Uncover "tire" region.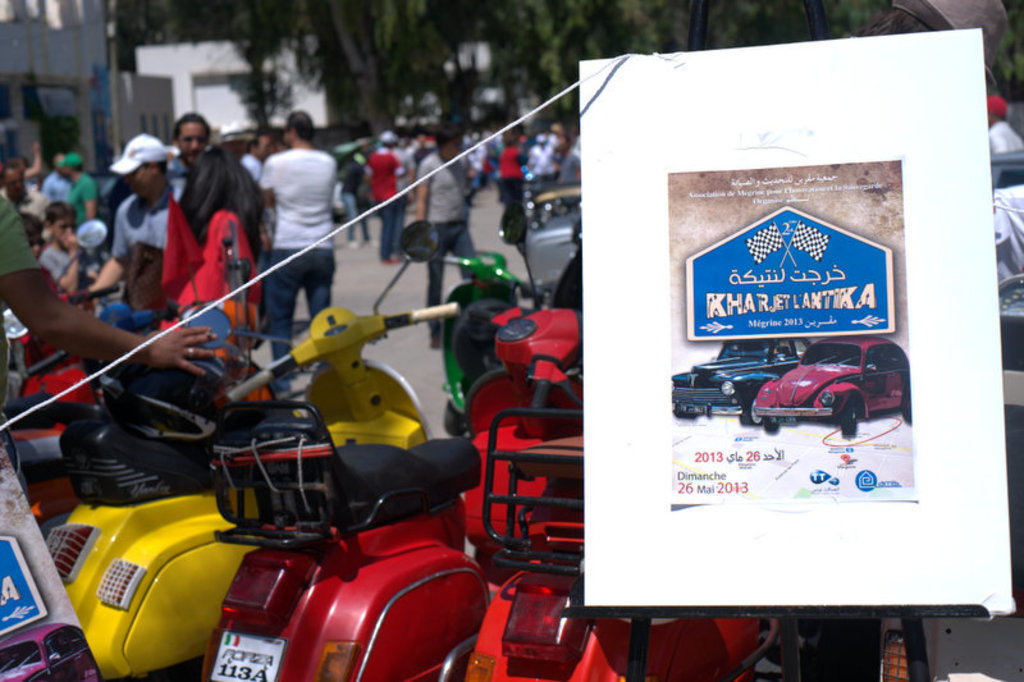
Uncovered: Rect(672, 406, 695, 420).
